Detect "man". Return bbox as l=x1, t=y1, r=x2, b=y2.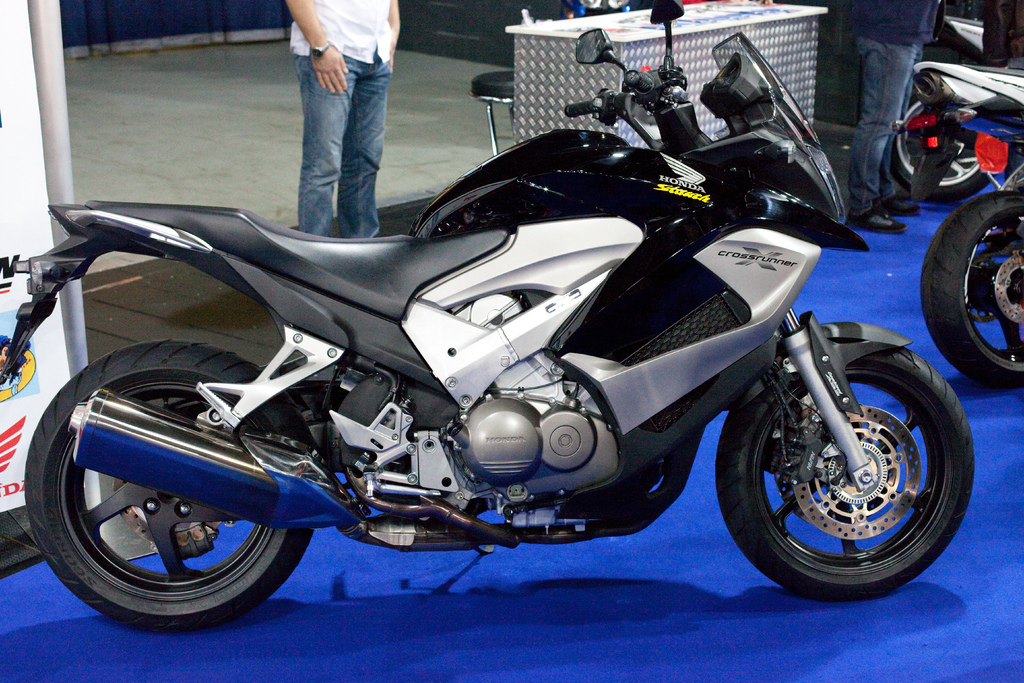
l=226, t=0, r=467, b=237.
